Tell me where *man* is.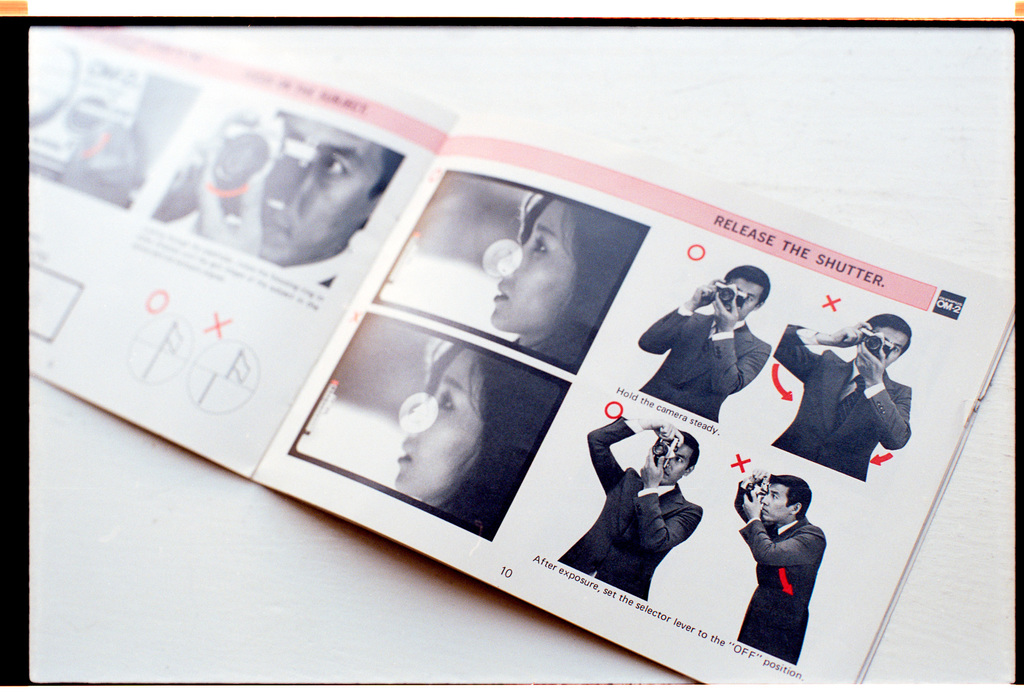
*man* is at x1=788 y1=309 x2=908 y2=486.
